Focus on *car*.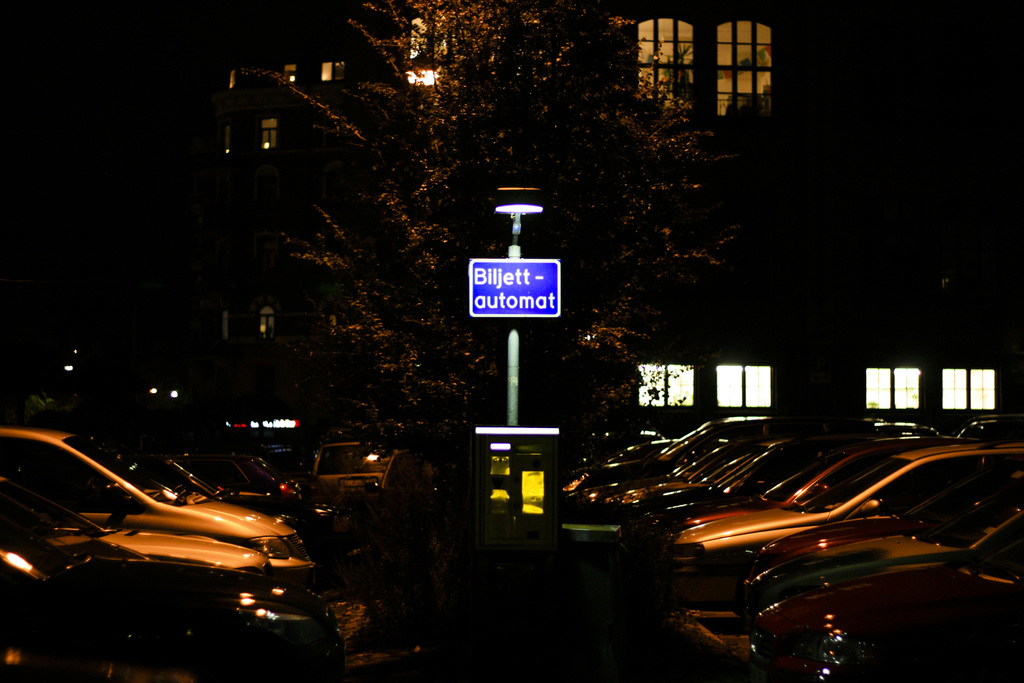
Focused at (304, 432, 385, 494).
